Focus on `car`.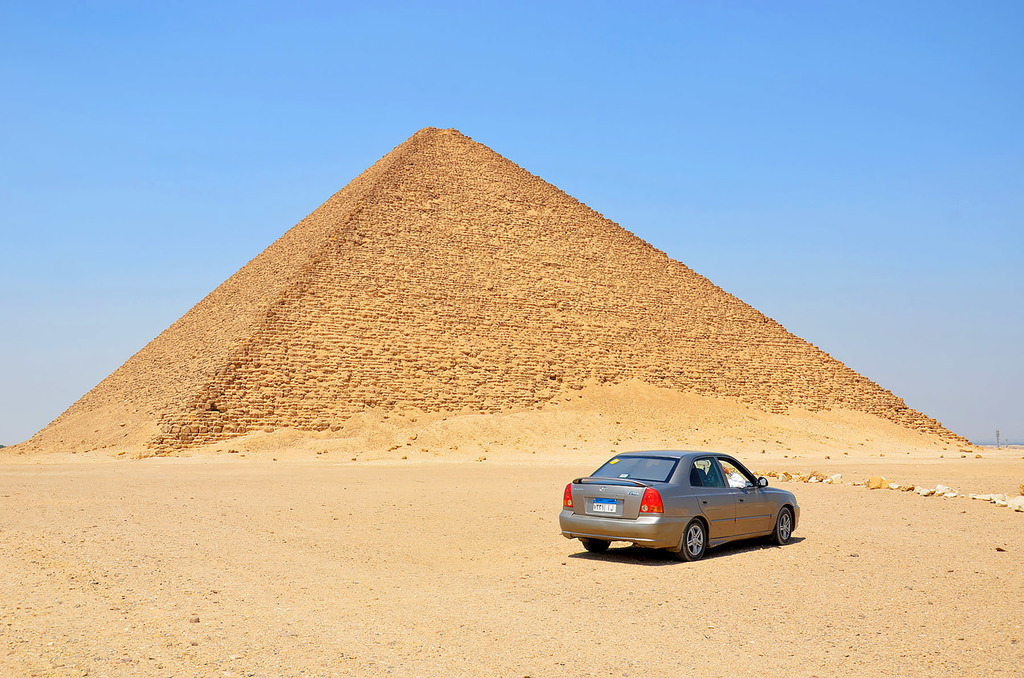
Focused at <box>558,449,799,560</box>.
